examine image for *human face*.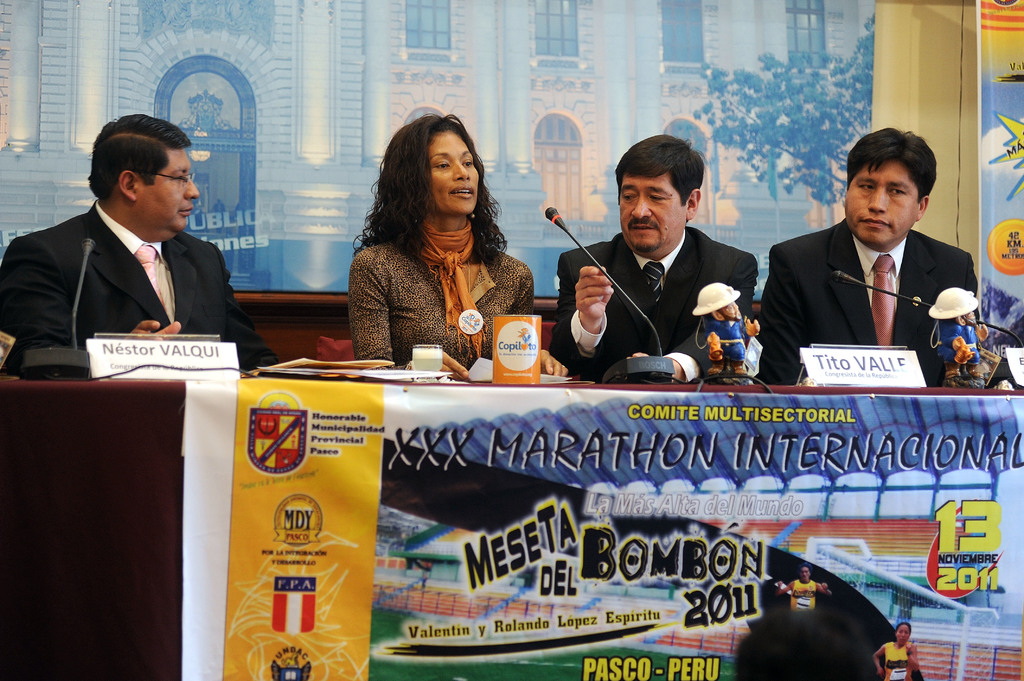
Examination result: select_region(619, 176, 684, 248).
